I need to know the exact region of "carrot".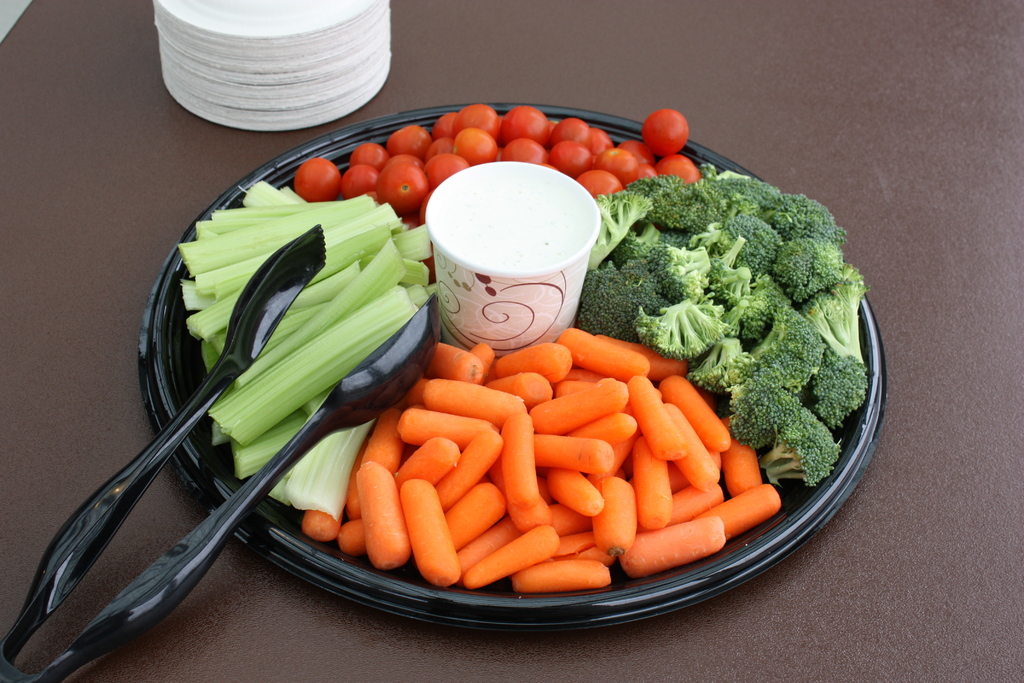
Region: (left=500, top=410, right=540, bottom=512).
